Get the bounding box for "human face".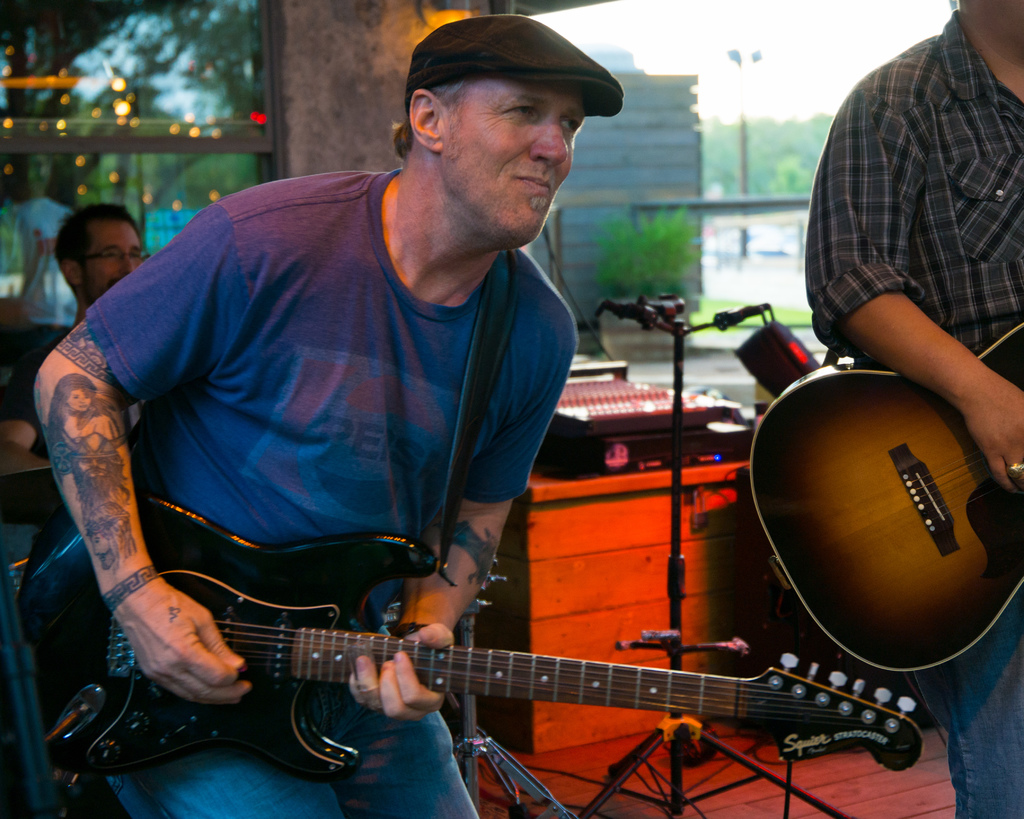
bbox=(77, 216, 143, 298).
